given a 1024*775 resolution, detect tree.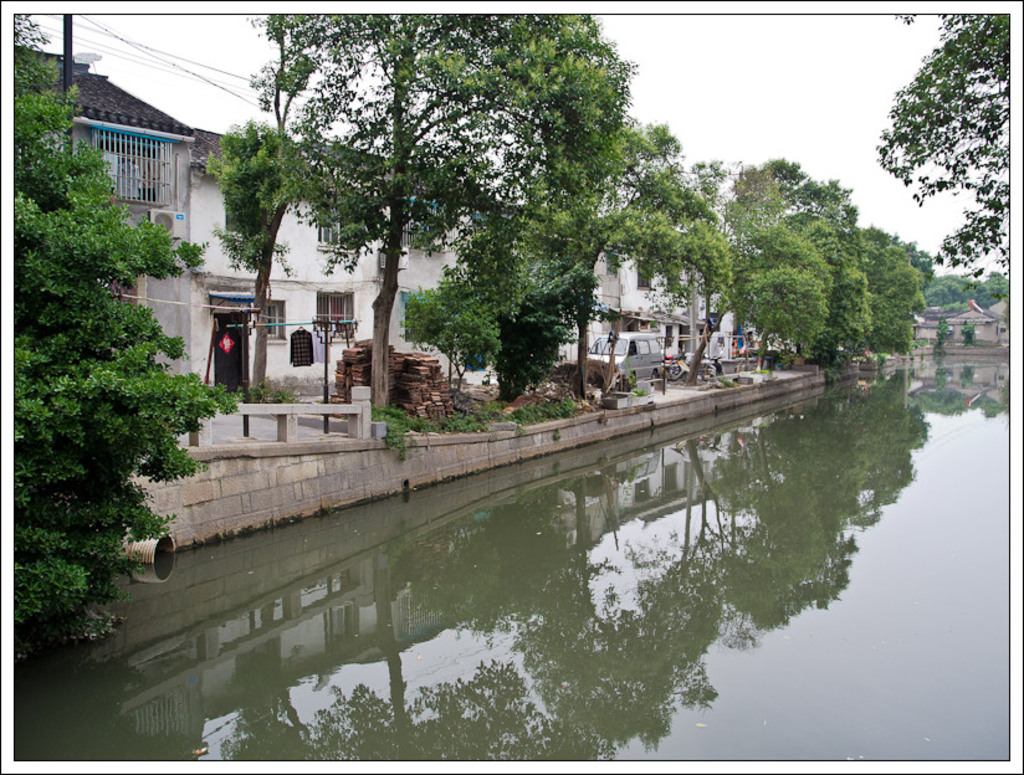
bbox(19, 103, 199, 637).
